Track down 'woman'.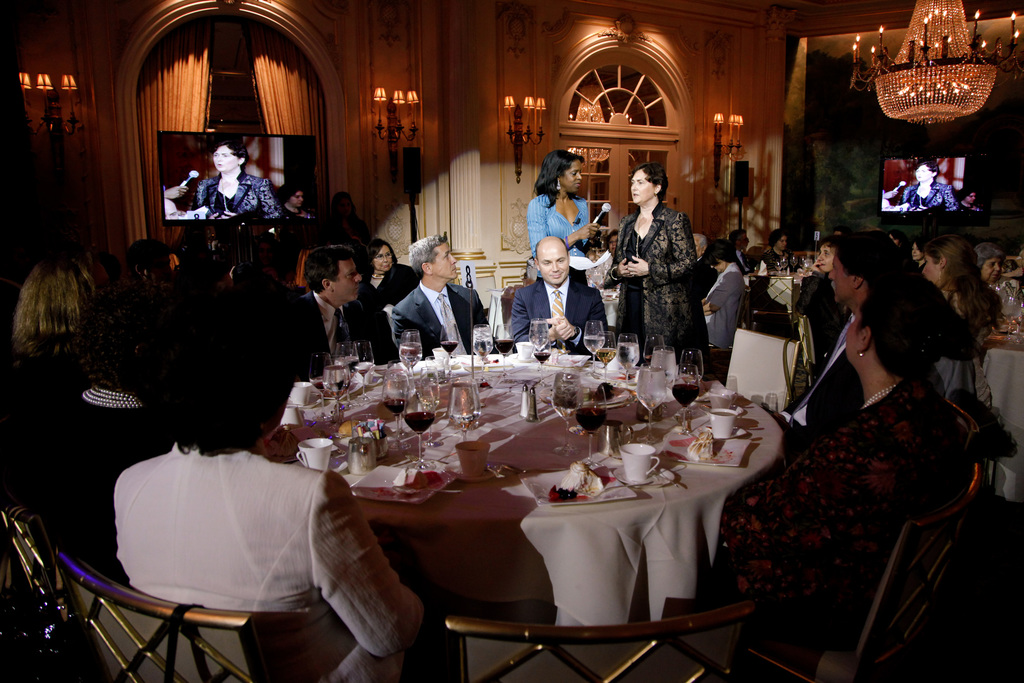
Tracked to bbox(329, 191, 370, 252).
